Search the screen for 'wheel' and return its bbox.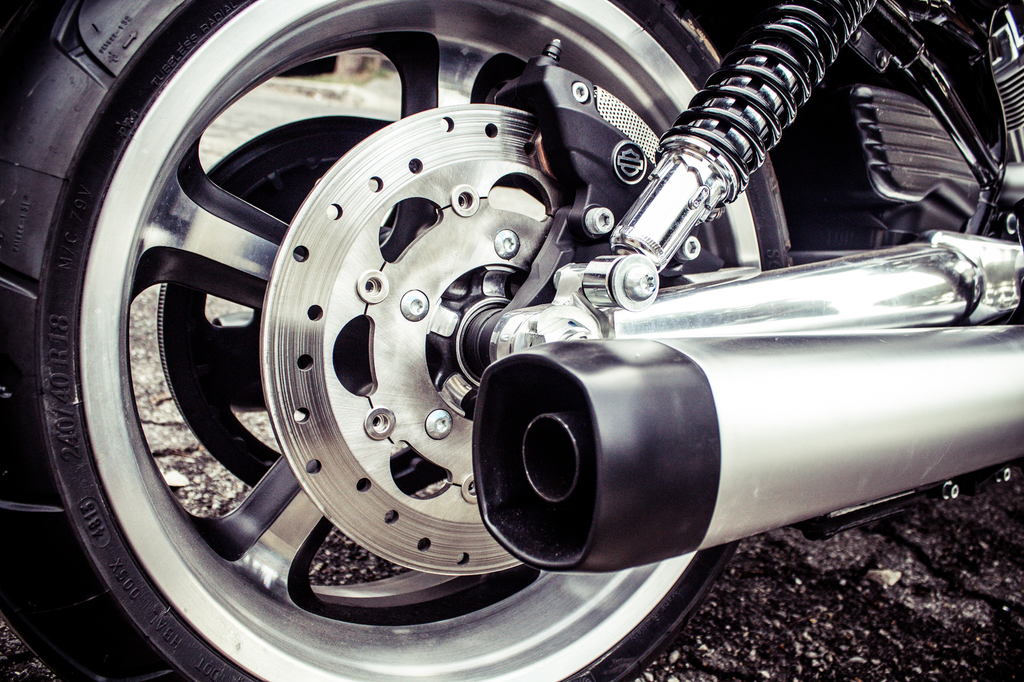
Found: (0,0,790,681).
